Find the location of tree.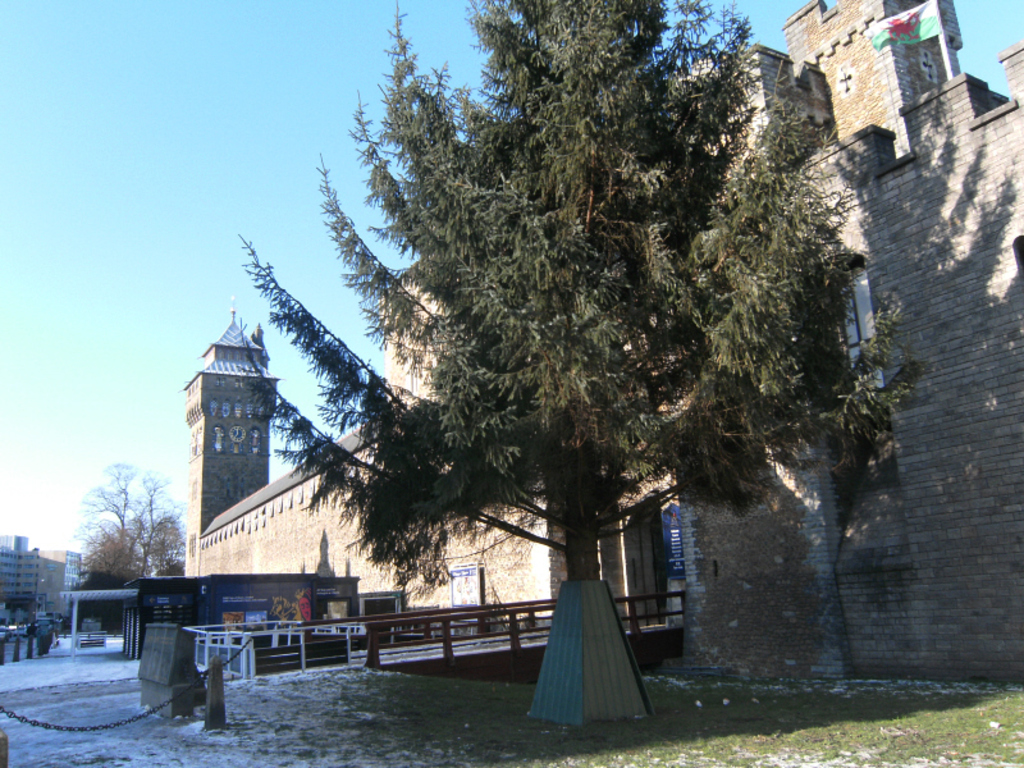
Location: x1=86 y1=476 x2=193 y2=630.
